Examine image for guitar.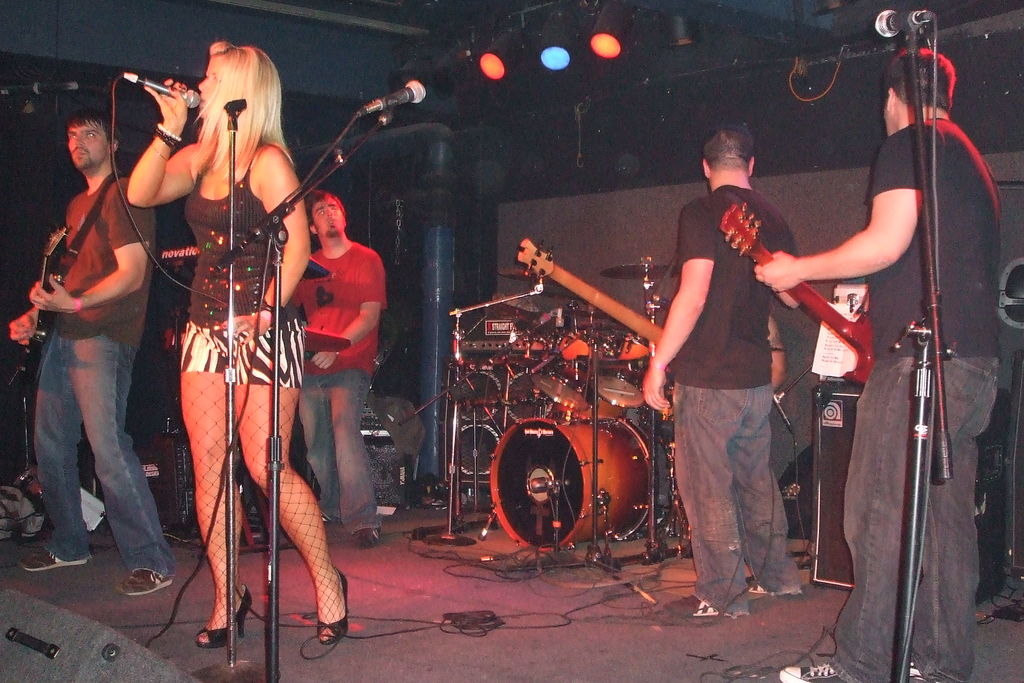
Examination result: select_region(510, 239, 665, 354).
